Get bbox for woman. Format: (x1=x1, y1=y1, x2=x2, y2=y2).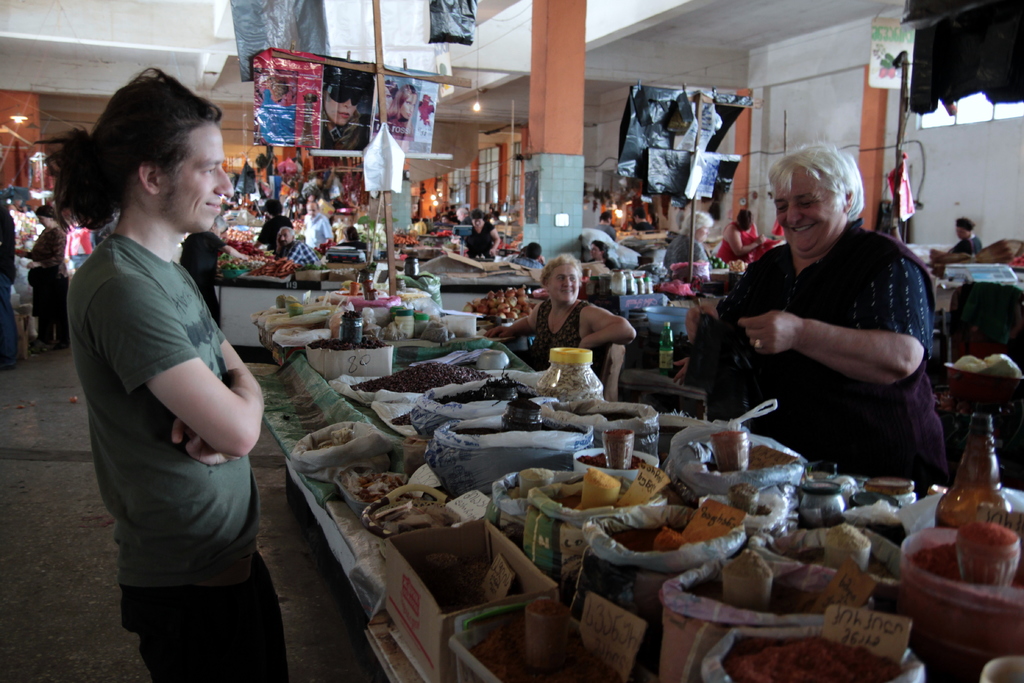
(x1=513, y1=239, x2=547, y2=272).
